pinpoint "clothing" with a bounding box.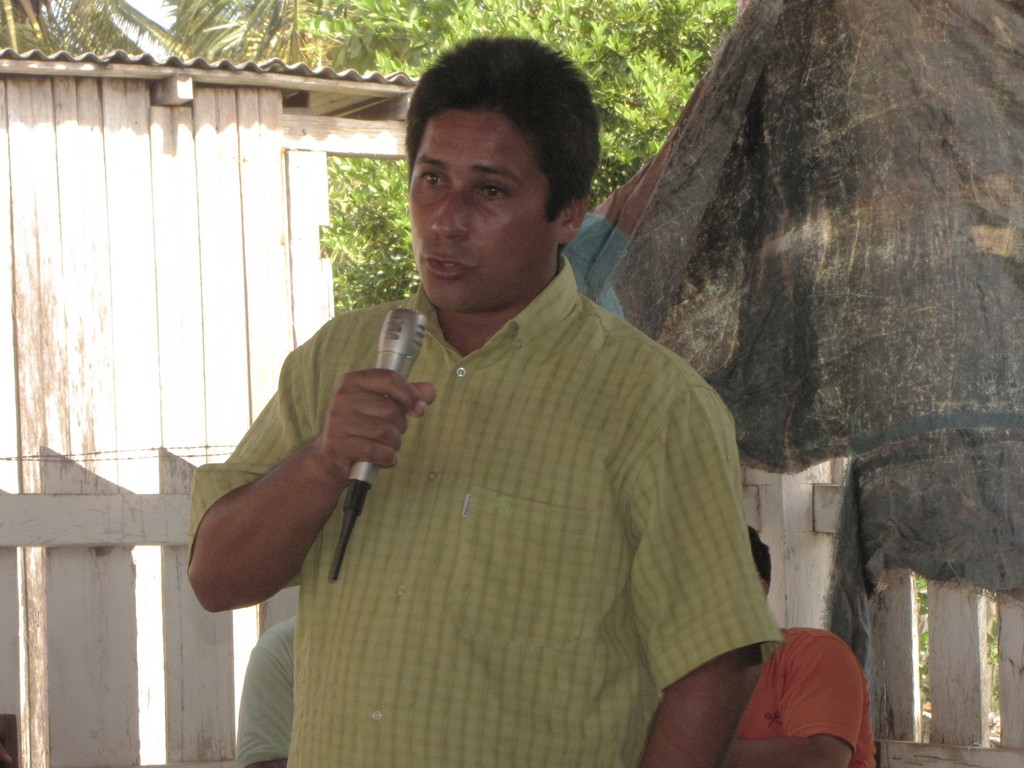
x1=204, y1=607, x2=300, y2=767.
